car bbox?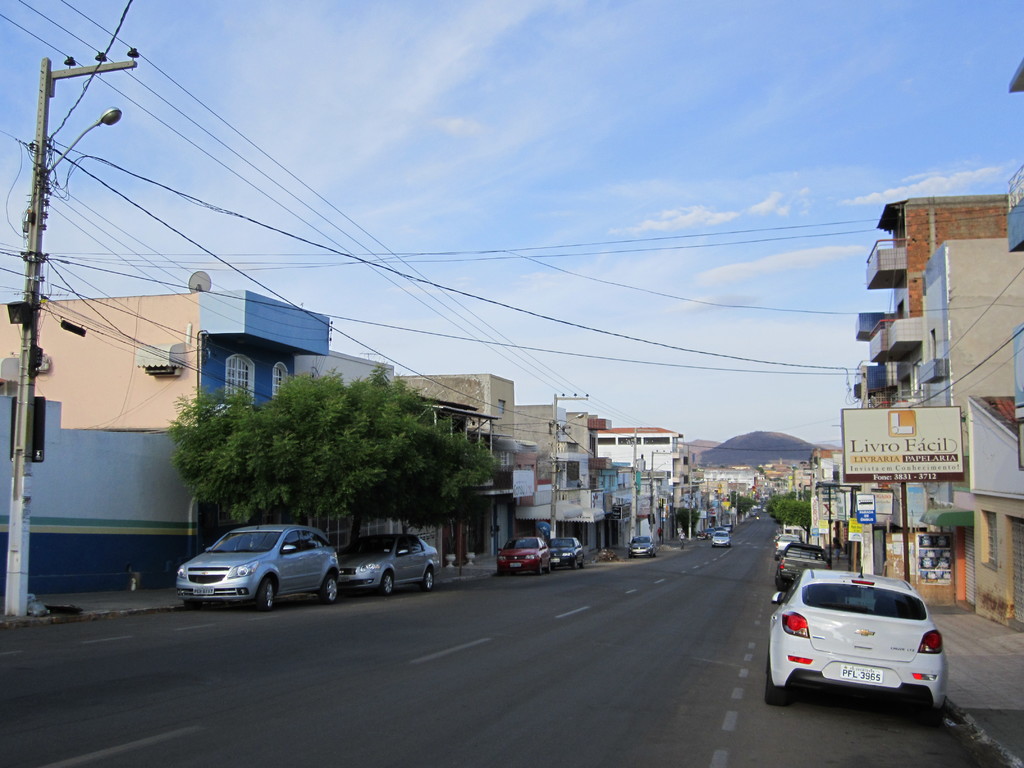
bbox=[701, 526, 717, 541]
